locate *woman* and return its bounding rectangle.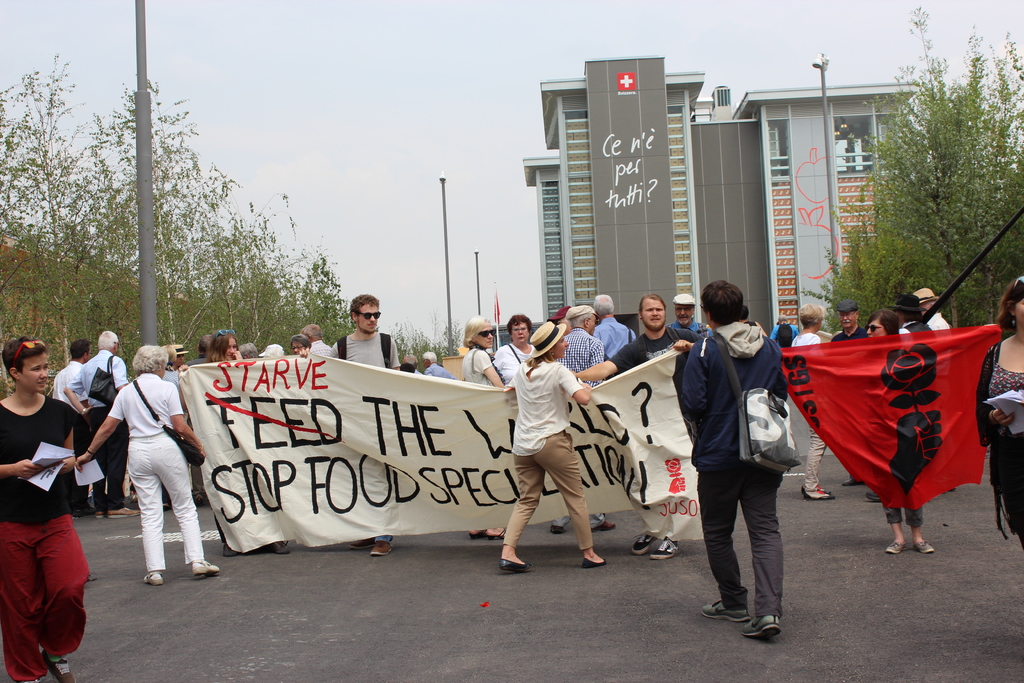
{"left": 461, "top": 315, "right": 500, "bottom": 538}.
